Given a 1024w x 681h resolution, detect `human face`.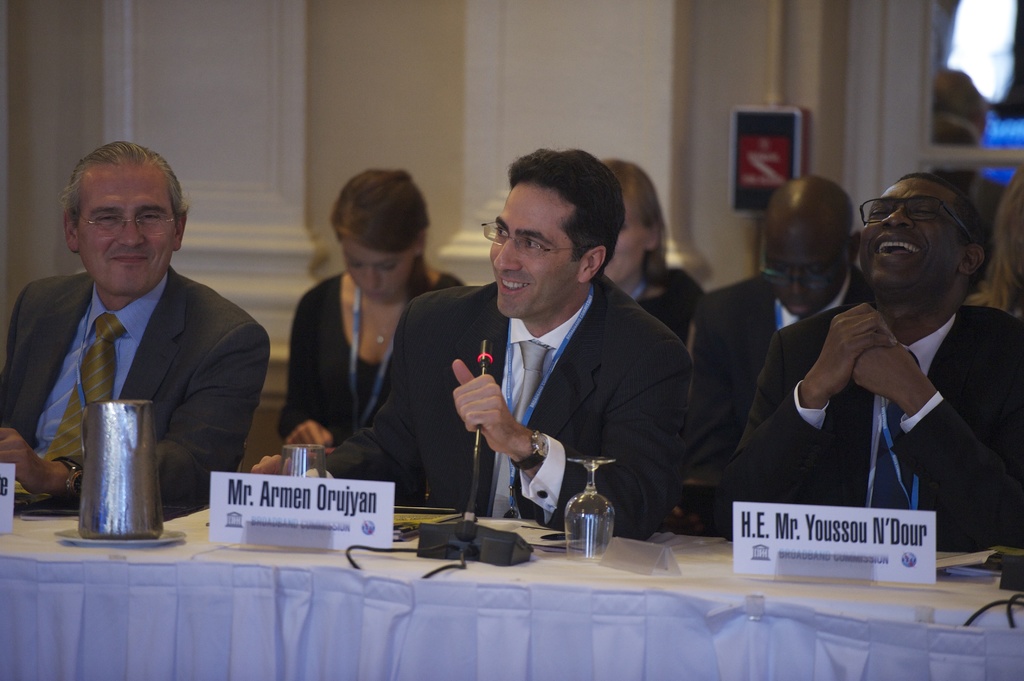
860:177:968:292.
